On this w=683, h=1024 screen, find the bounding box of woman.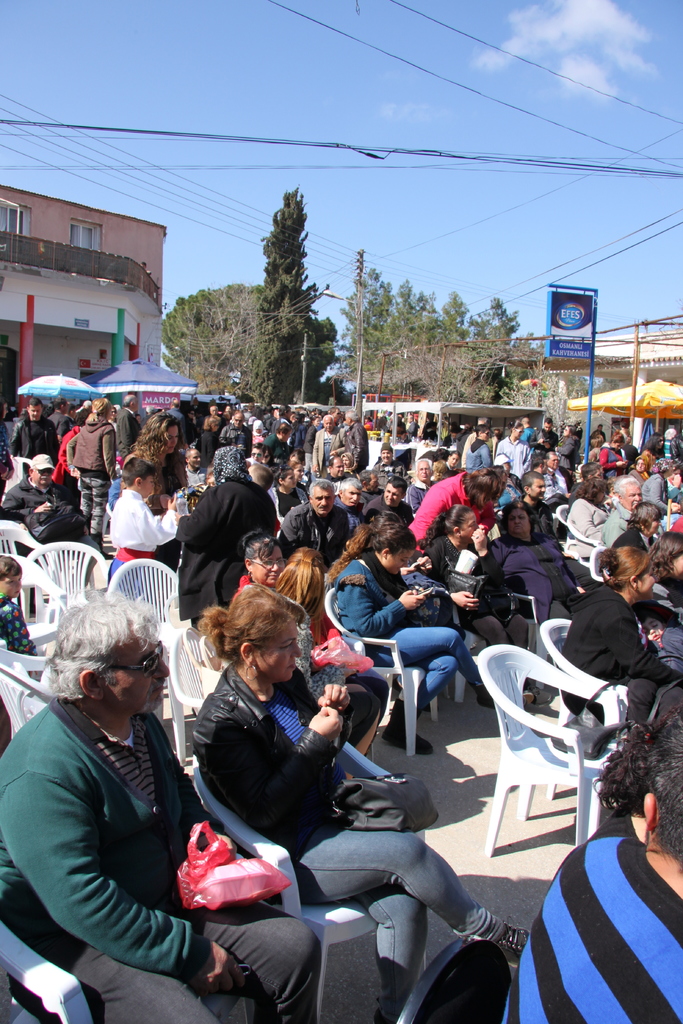
Bounding box: 632:455:650:486.
